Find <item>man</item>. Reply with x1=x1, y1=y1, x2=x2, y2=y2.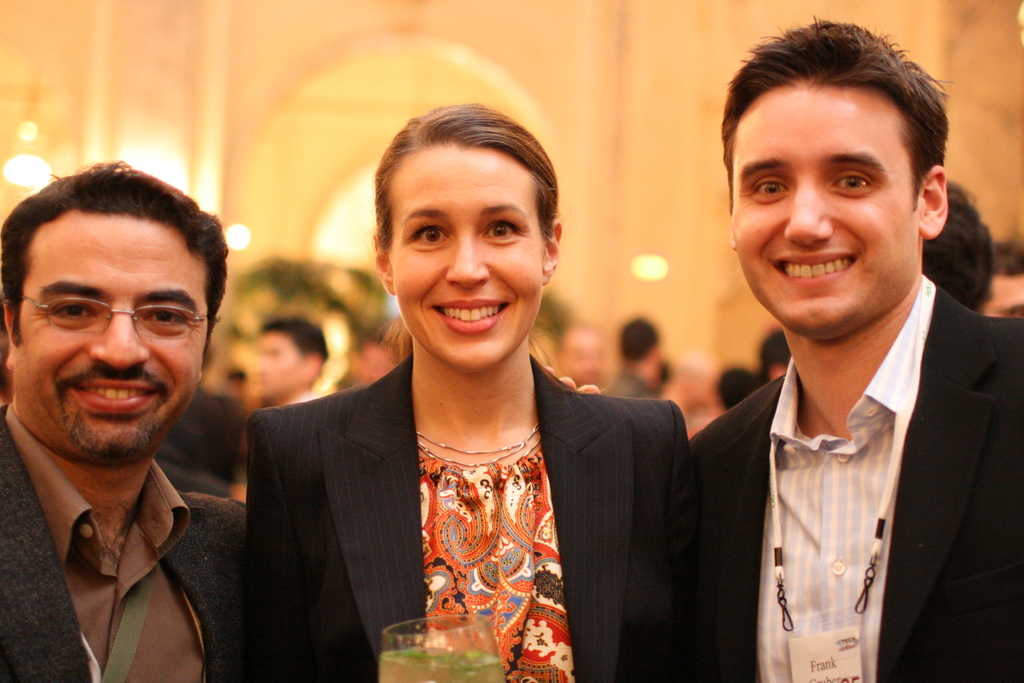
x1=252, y1=318, x2=330, y2=411.
